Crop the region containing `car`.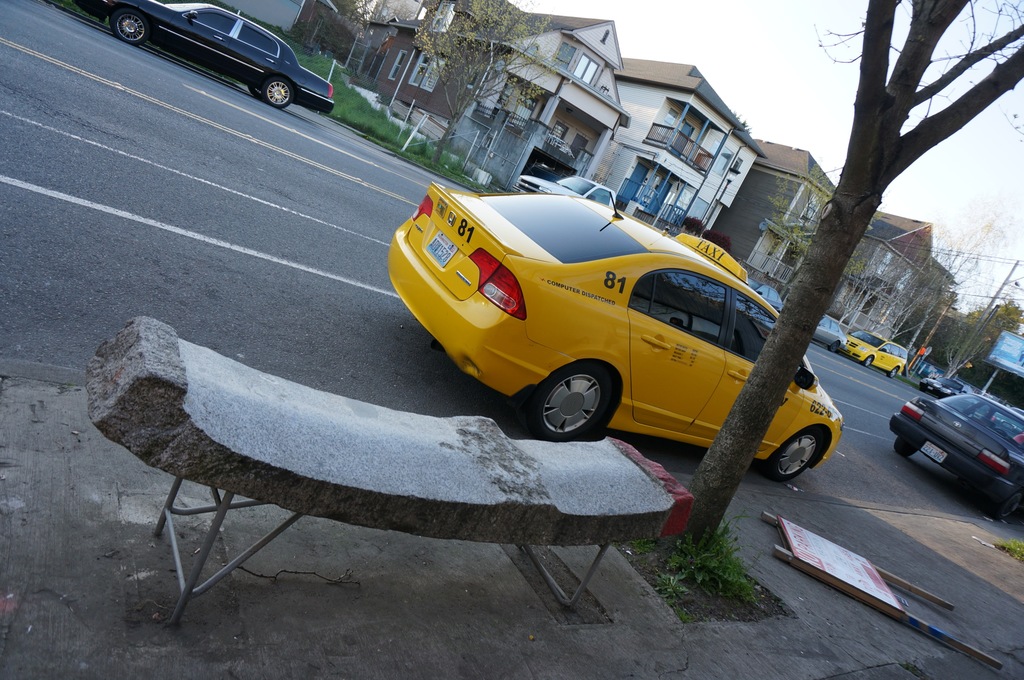
Crop region: left=887, top=400, right=1023, bottom=521.
